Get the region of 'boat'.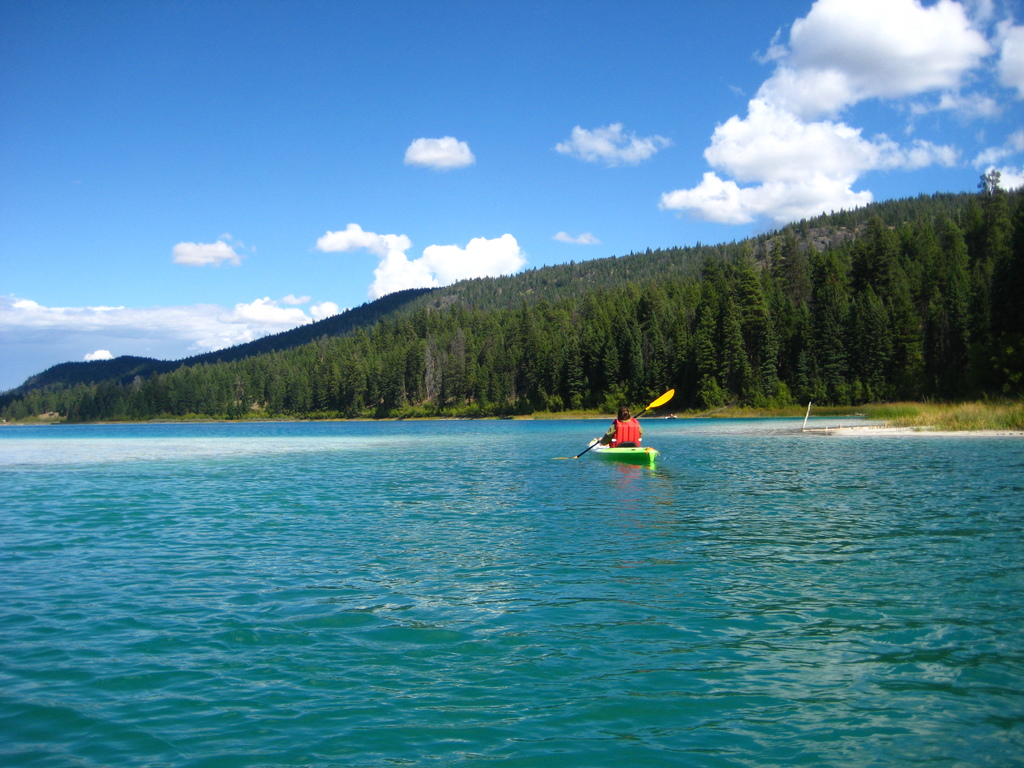
region(559, 387, 678, 465).
